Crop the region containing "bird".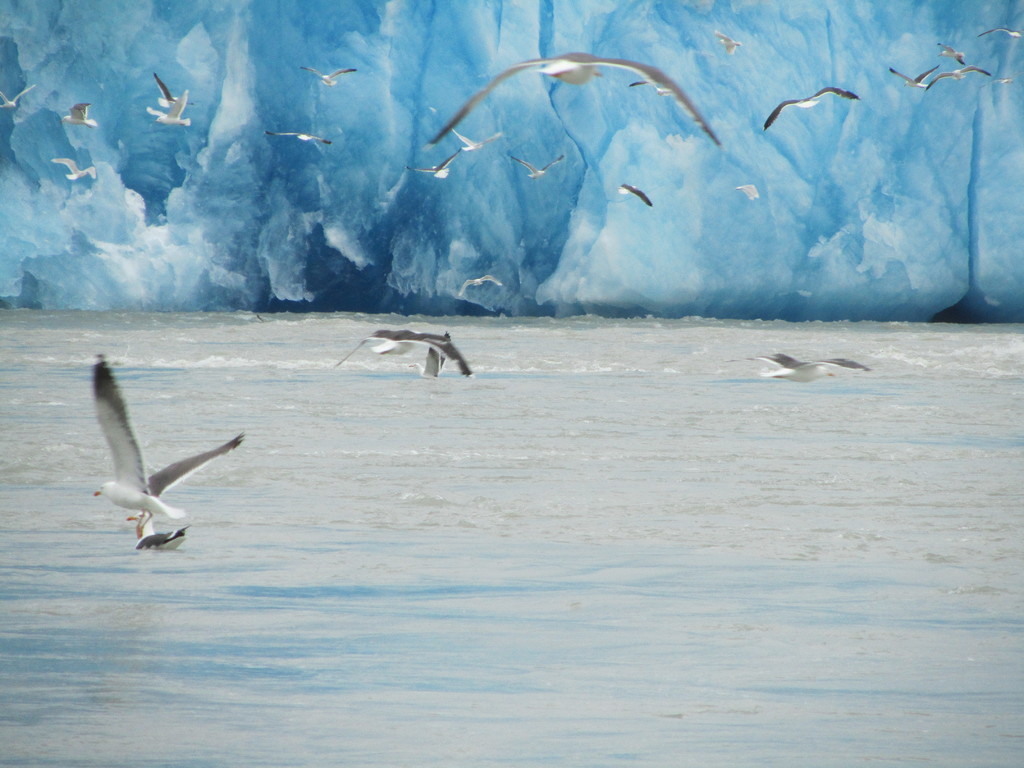
Crop region: select_region(143, 89, 194, 129).
